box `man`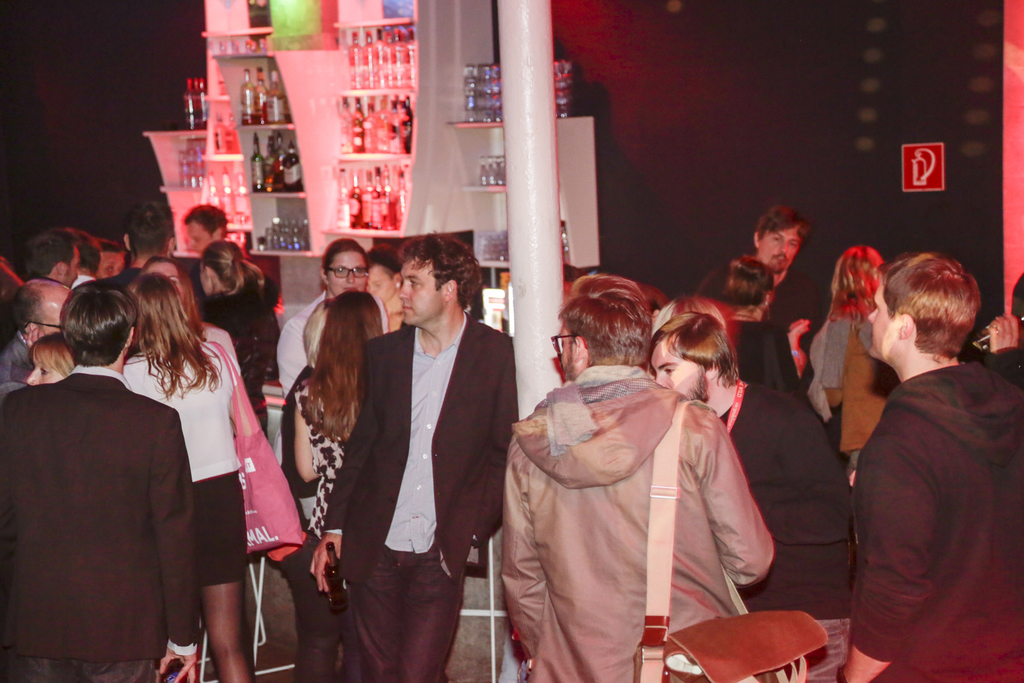
695 216 805 352
